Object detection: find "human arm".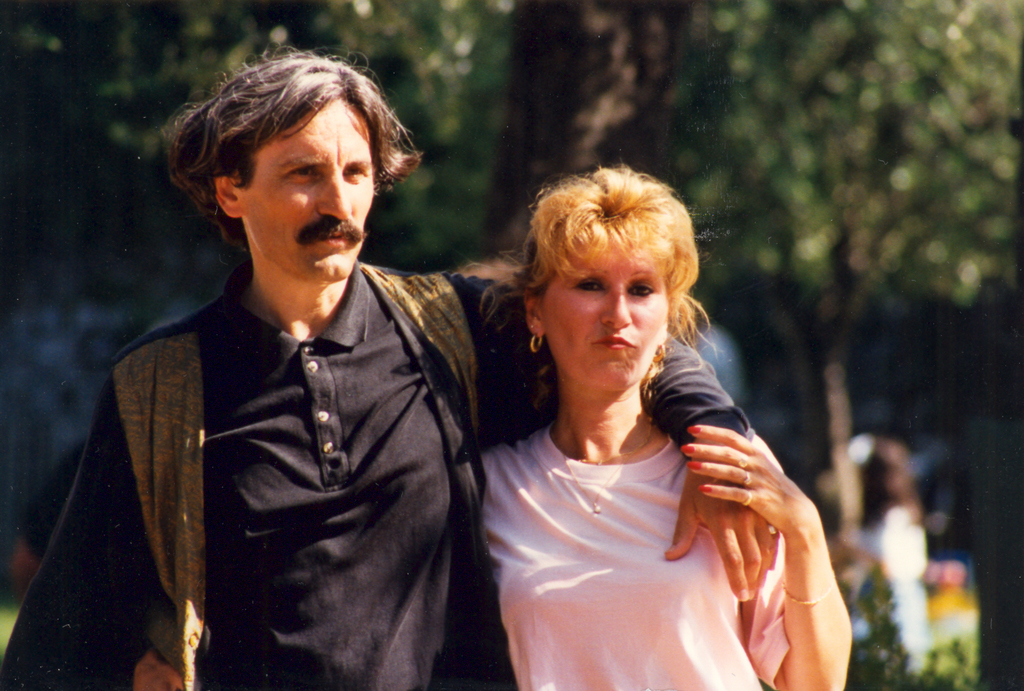
681,423,853,690.
